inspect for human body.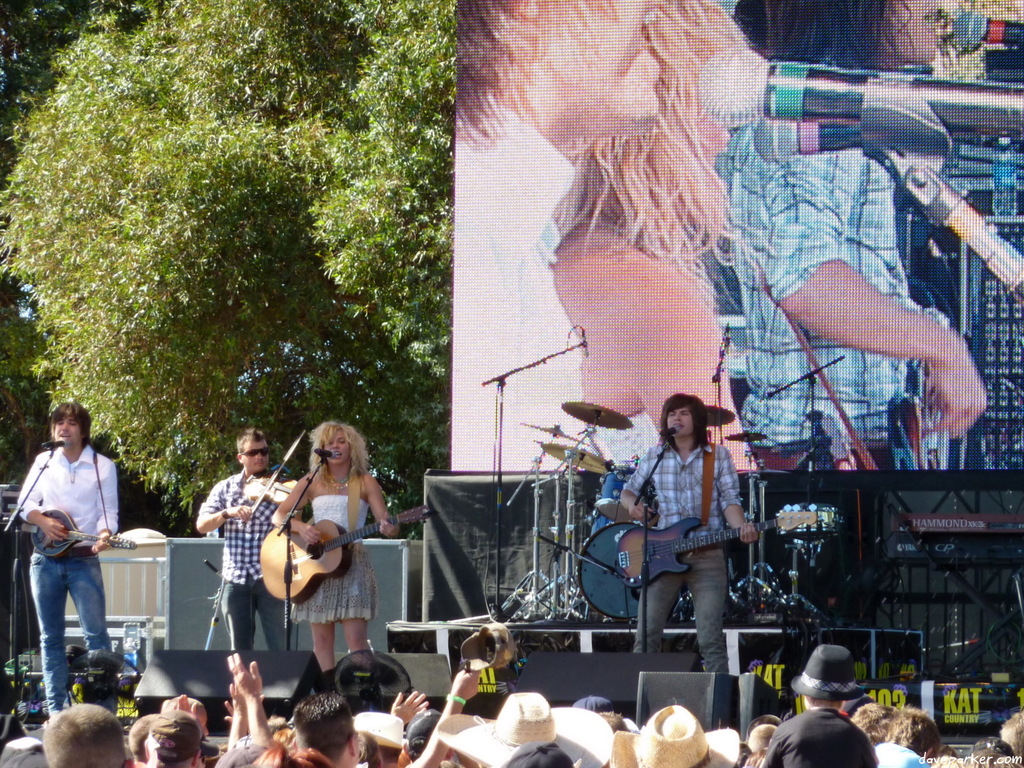
Inspection: l=266, t=419, r=396, b=676.
